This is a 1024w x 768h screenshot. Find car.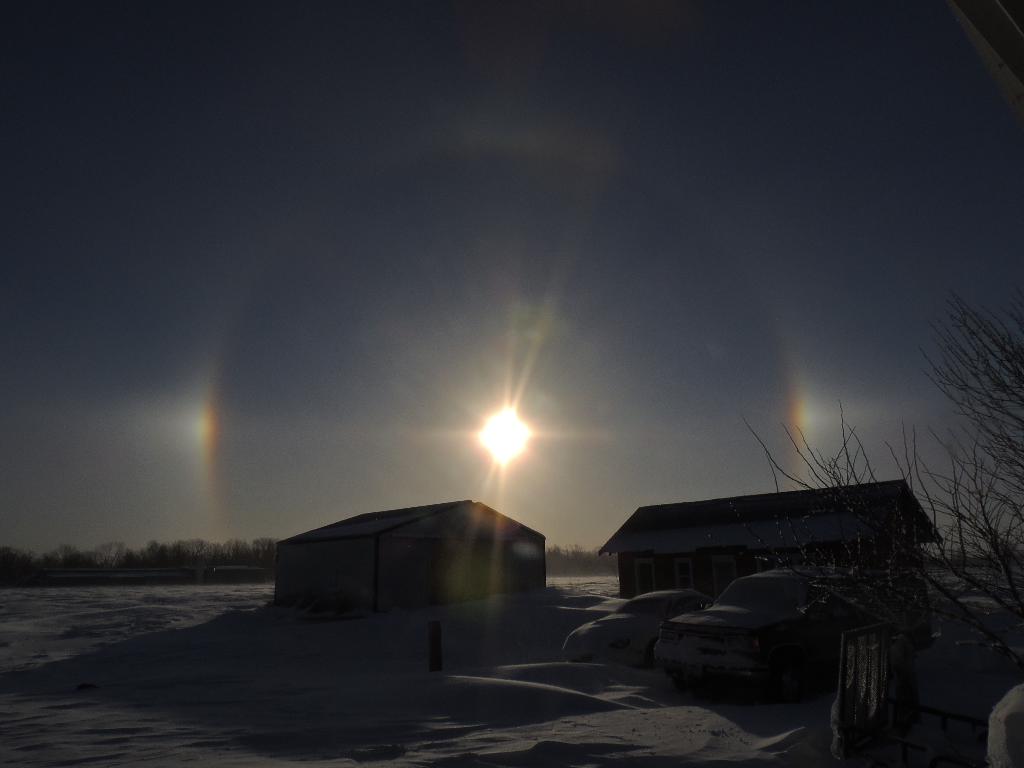
Bounding box: locate(653, 566, 872, 680).
